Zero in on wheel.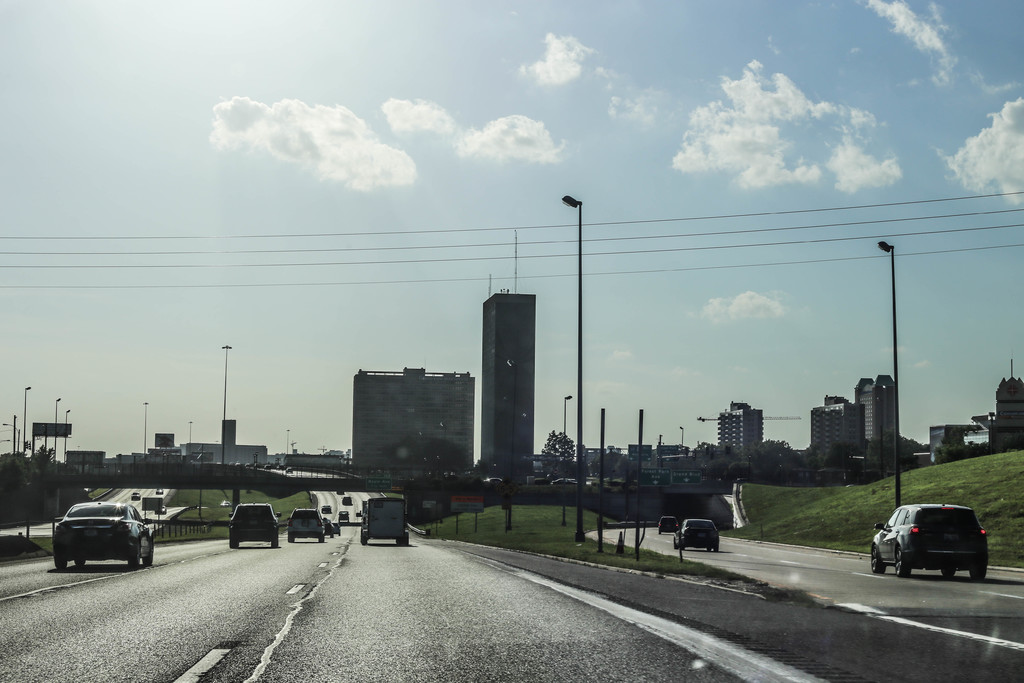
Zeroed in: <box>675,530,676,532</box>.
